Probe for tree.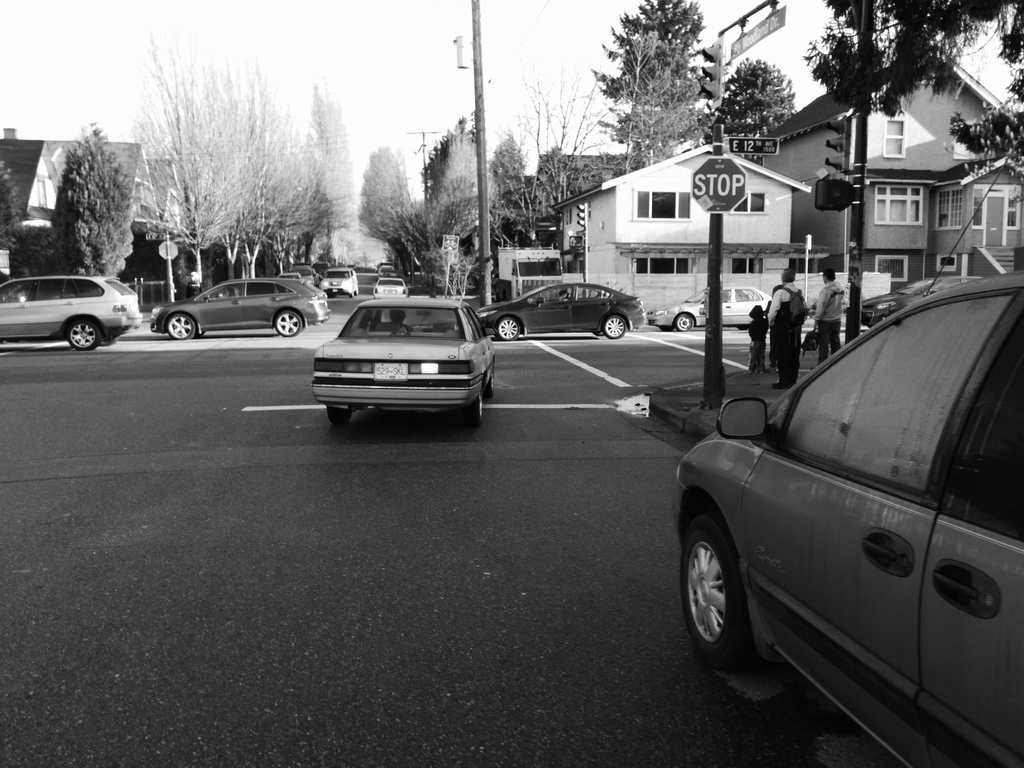
Probe result: [left=0, top=172, right=22, bottom=247].
